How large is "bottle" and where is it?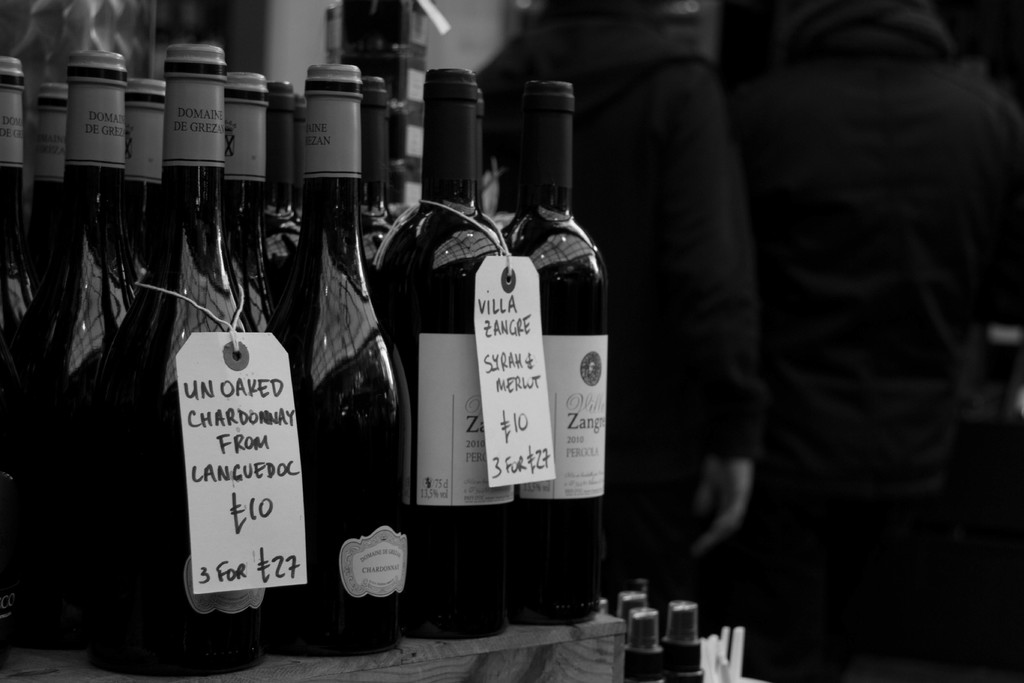
Bounding box: [367,65,514,637].
